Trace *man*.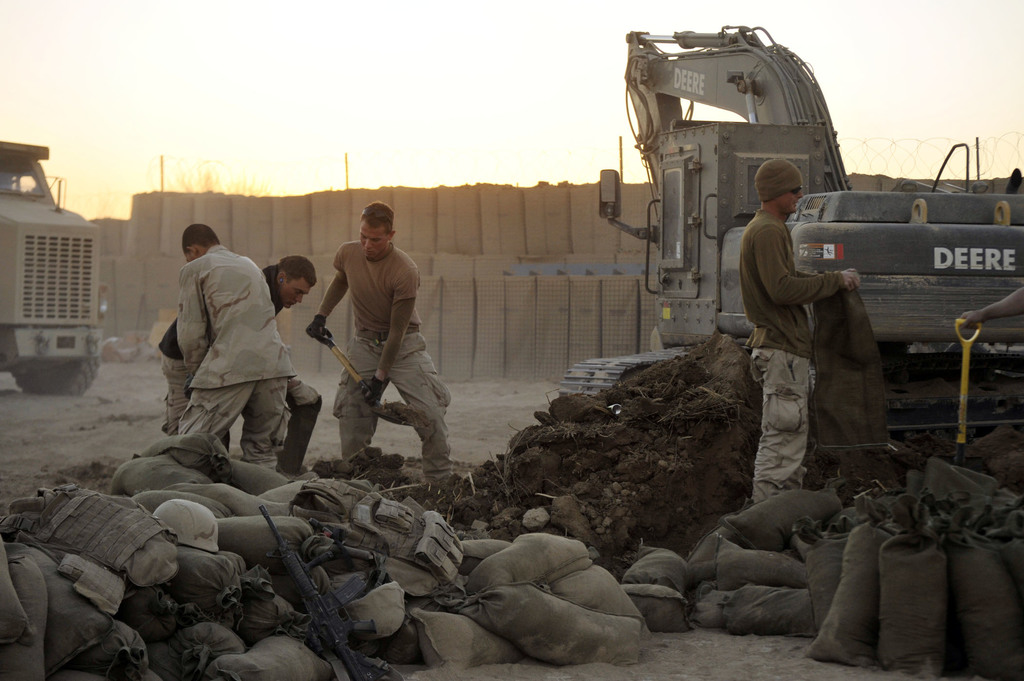
Traced to 172,218,302,471.
